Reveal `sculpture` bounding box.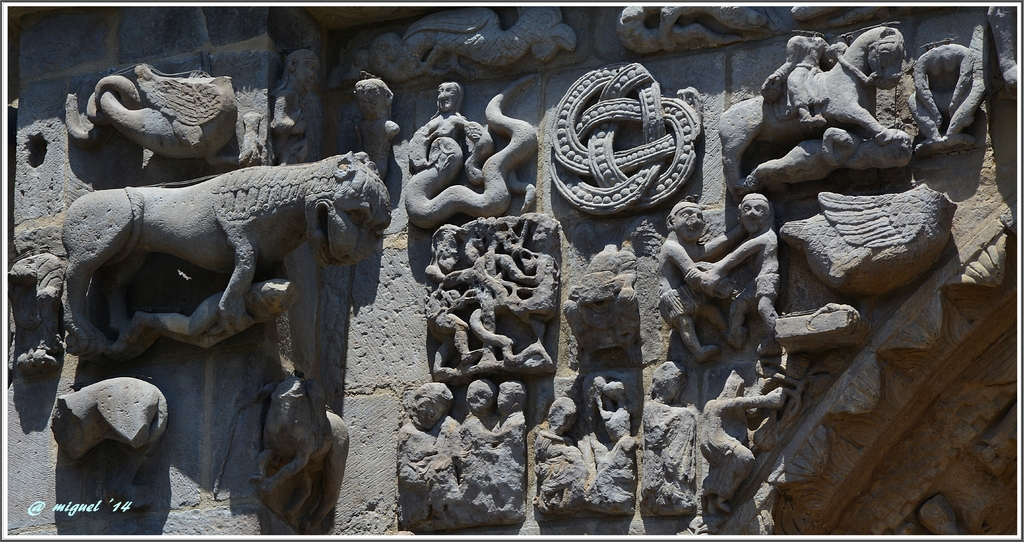
Revealed: Rect(420, 214, 563, 389).
